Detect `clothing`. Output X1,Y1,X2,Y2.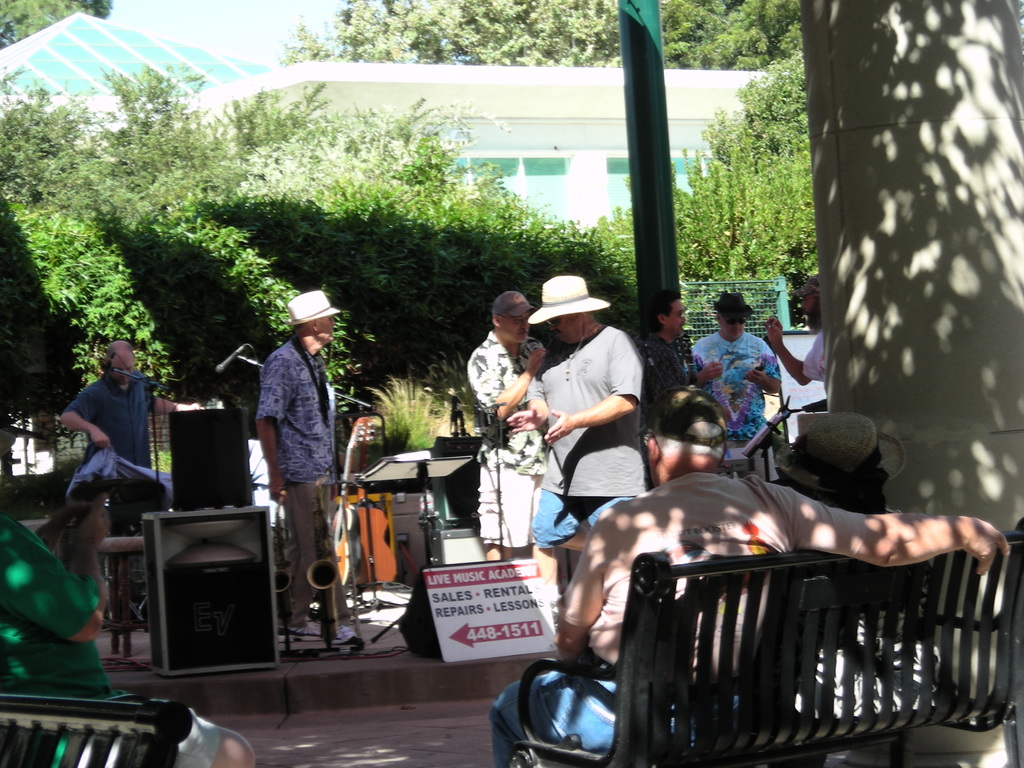
44,712,222,767.
